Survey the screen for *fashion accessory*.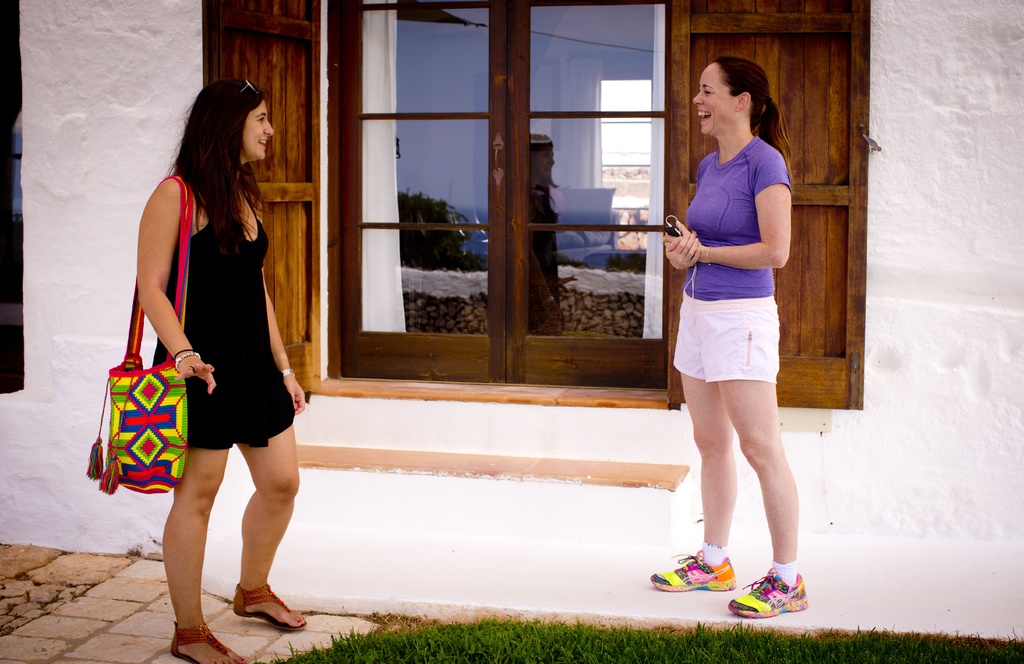
Survey found: bbox=[85, 177, 193, 495].
